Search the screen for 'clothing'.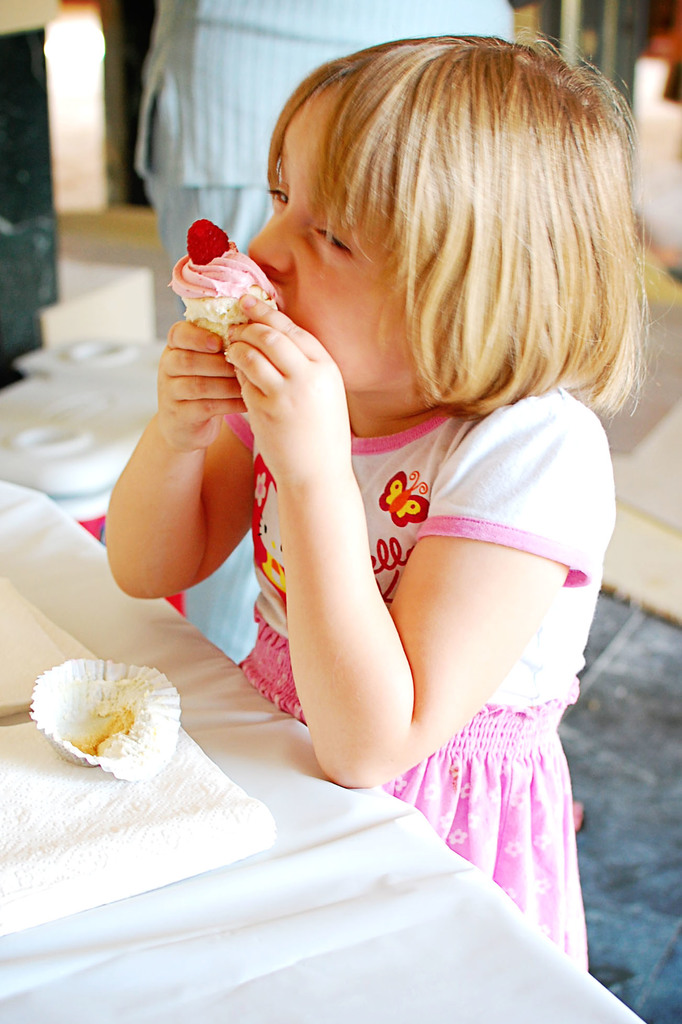
Found at BBox(129, 0, 518, 669).
